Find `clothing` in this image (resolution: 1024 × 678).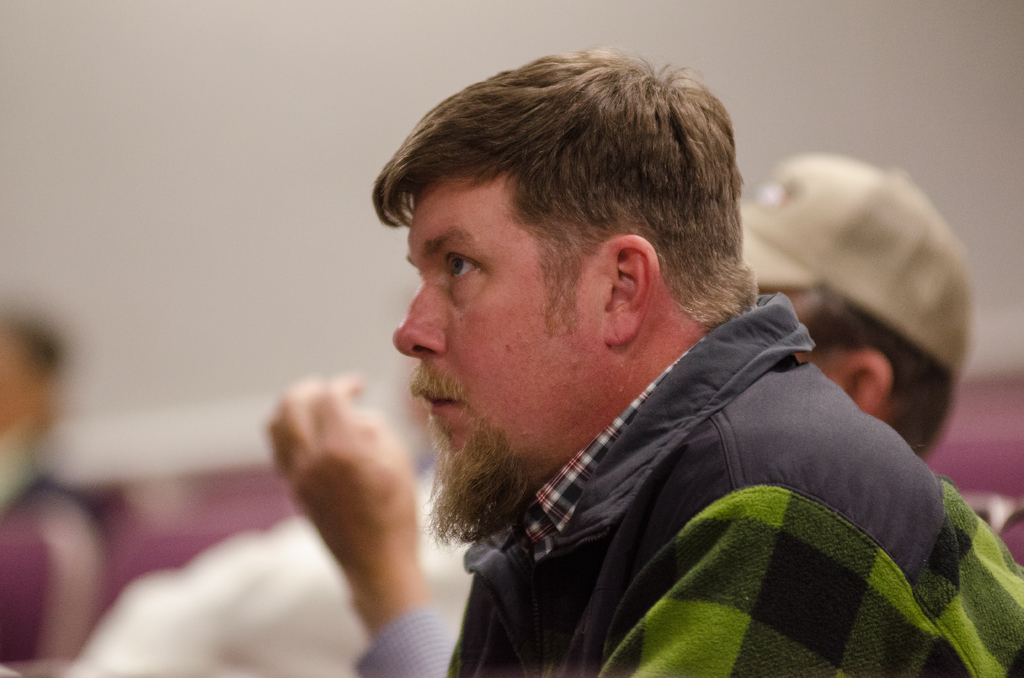
detection(419, 270, 959, 677).
